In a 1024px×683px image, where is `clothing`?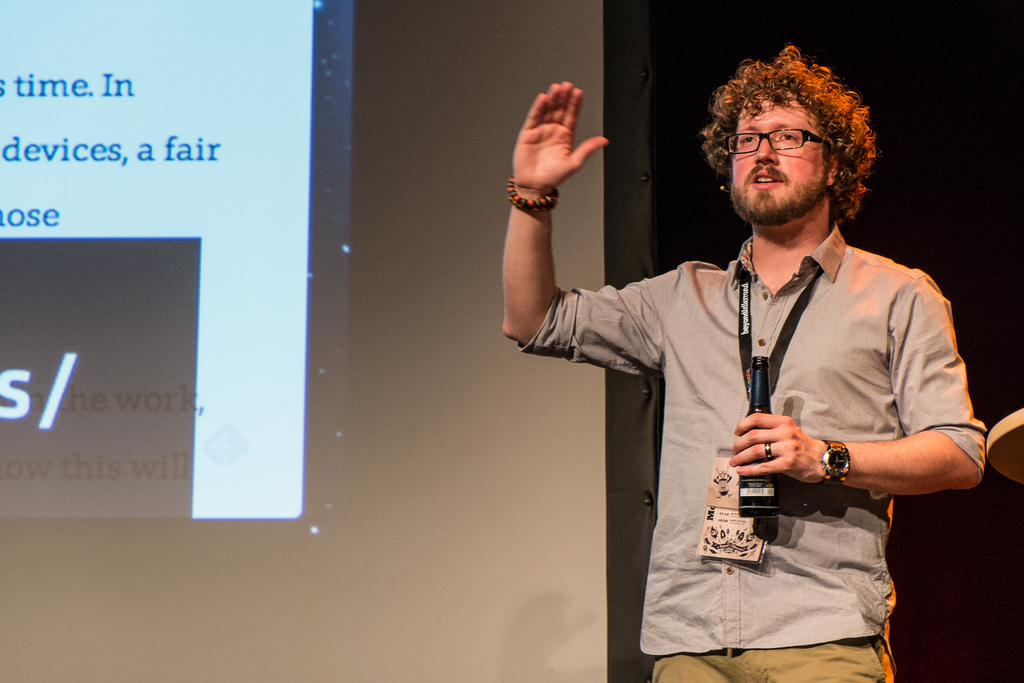
bbox=[527, 185, 983, 637].
